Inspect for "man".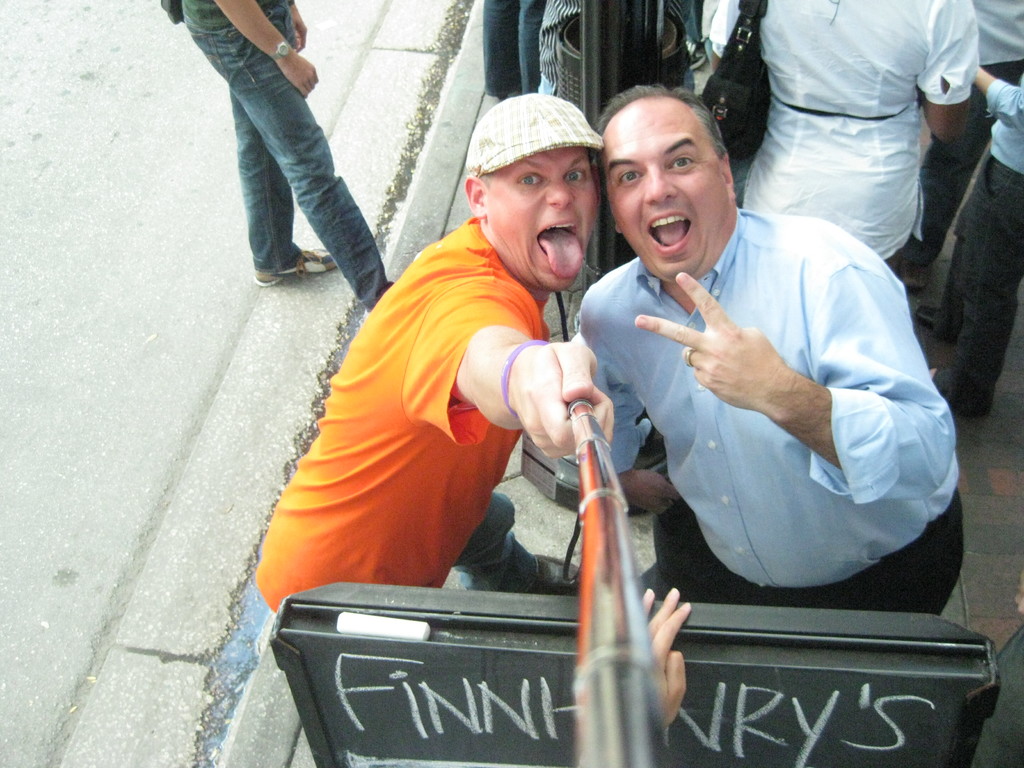
Inspection: BBox(599, 109, 960, 636).
